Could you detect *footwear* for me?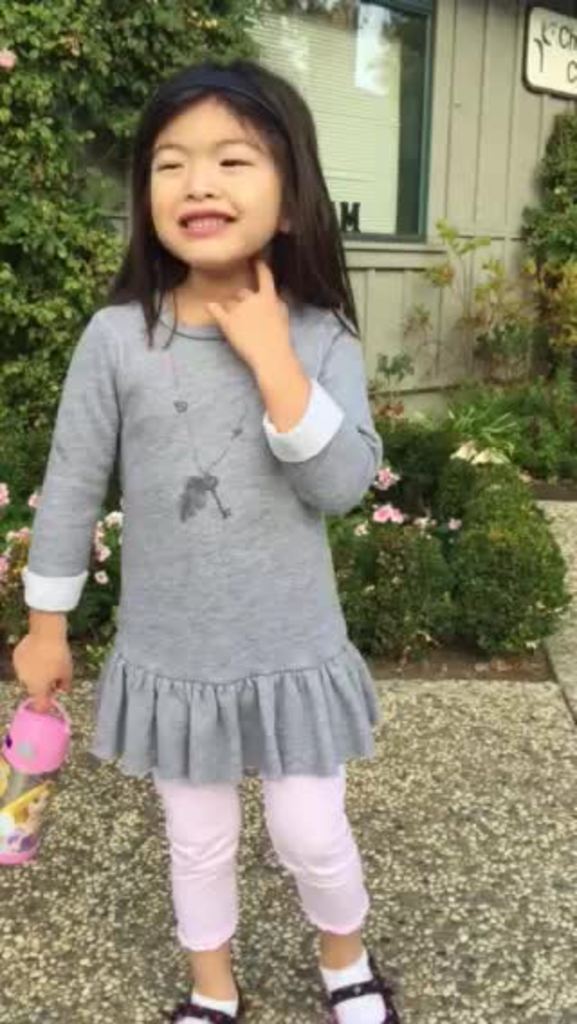
Detection result: rect(175, 979, 245, 1022).
